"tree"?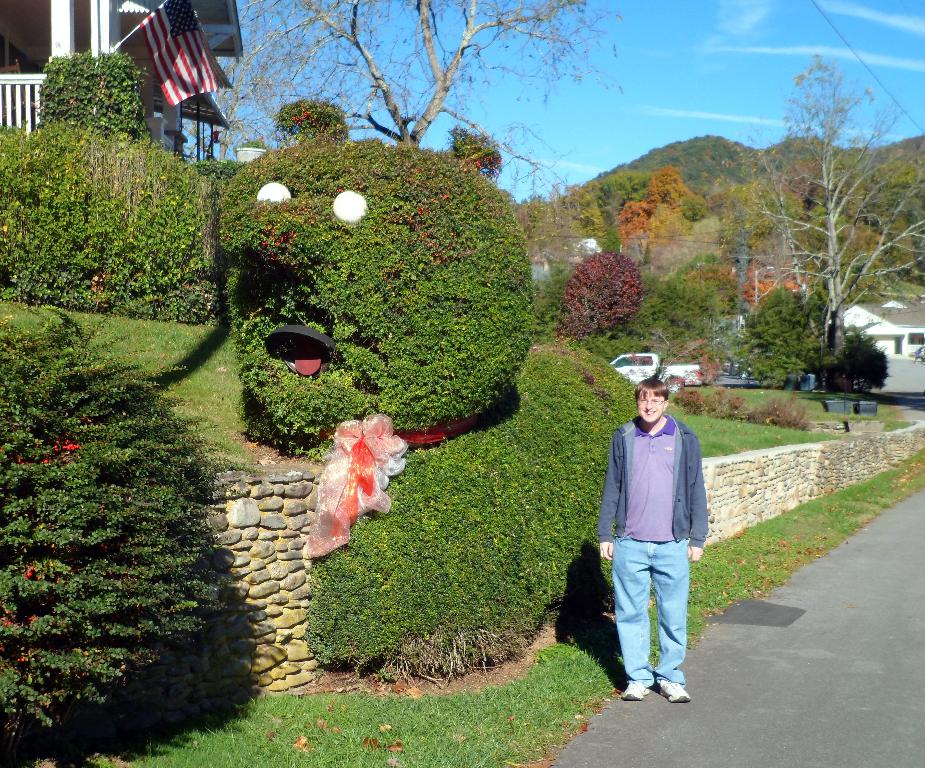
region(740, 286, 835, 392)
